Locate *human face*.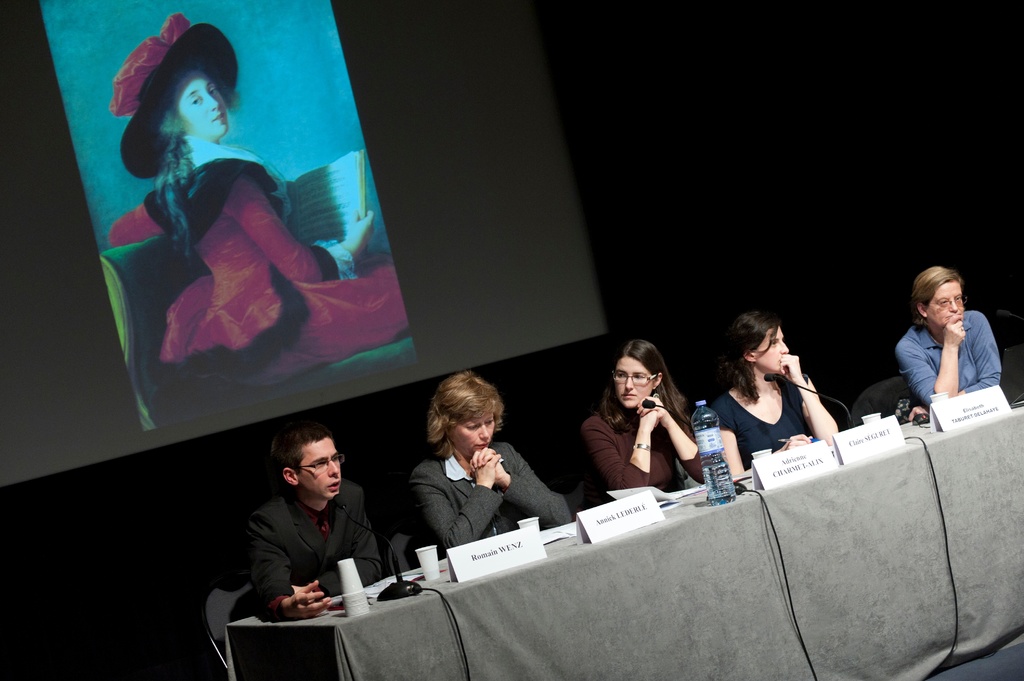
Bounding box: bbox=(446, 408, 493, 461).
